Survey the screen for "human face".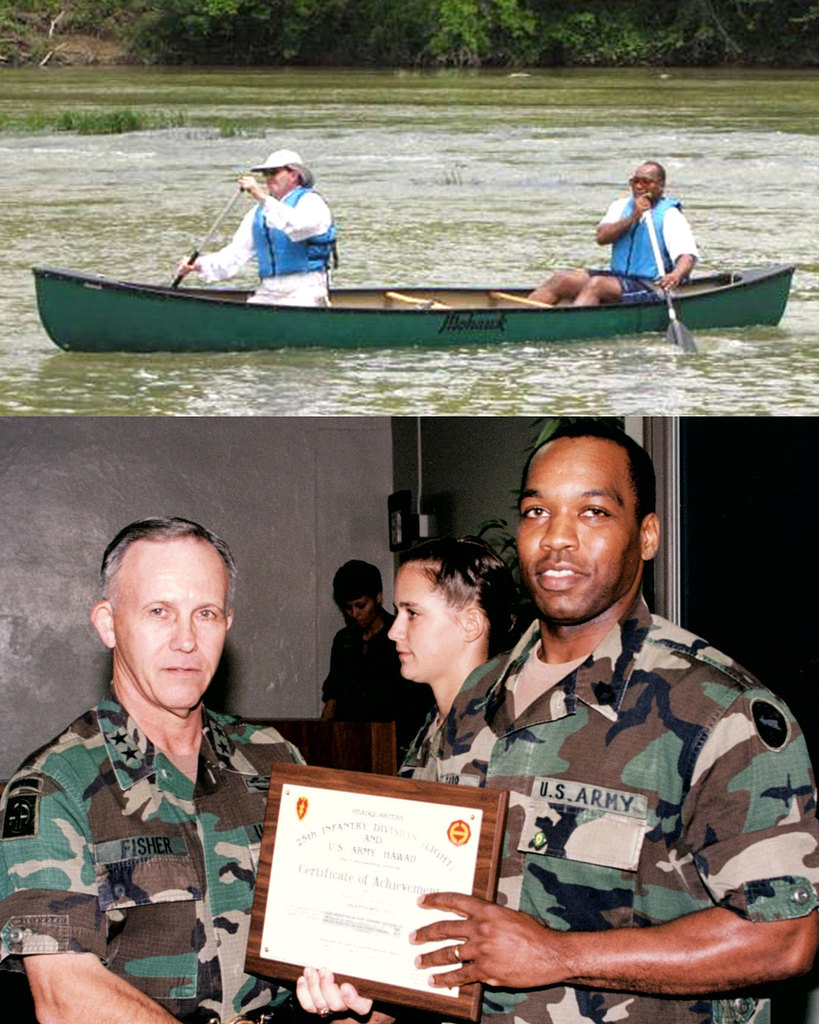
Survey found: (631,159,665,196).
